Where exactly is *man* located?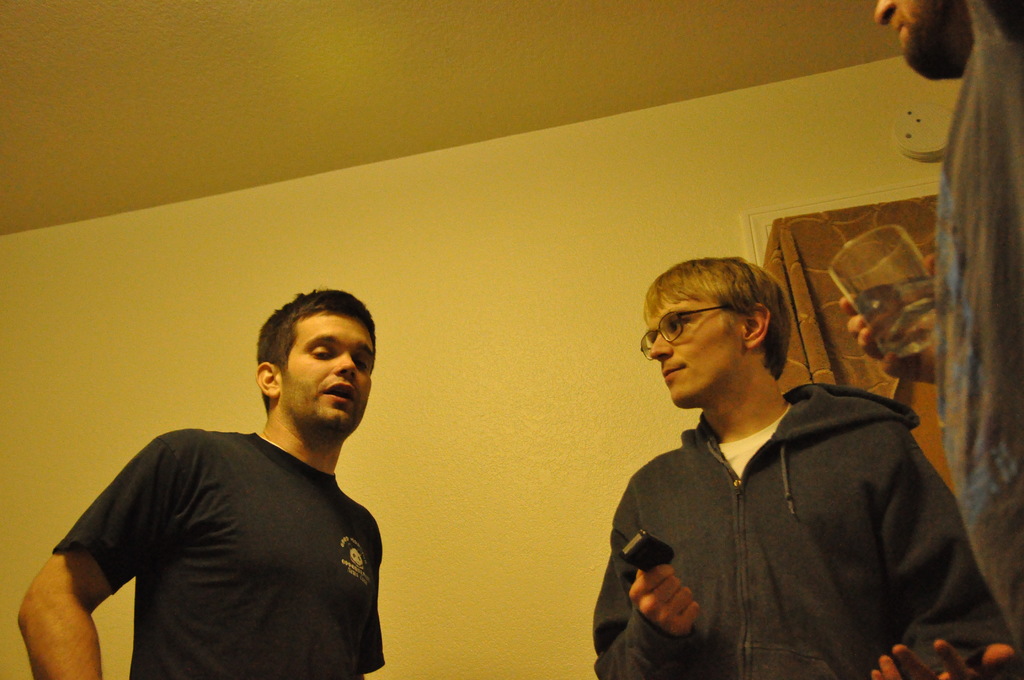
Its bounding box is (15,287,397,679).
